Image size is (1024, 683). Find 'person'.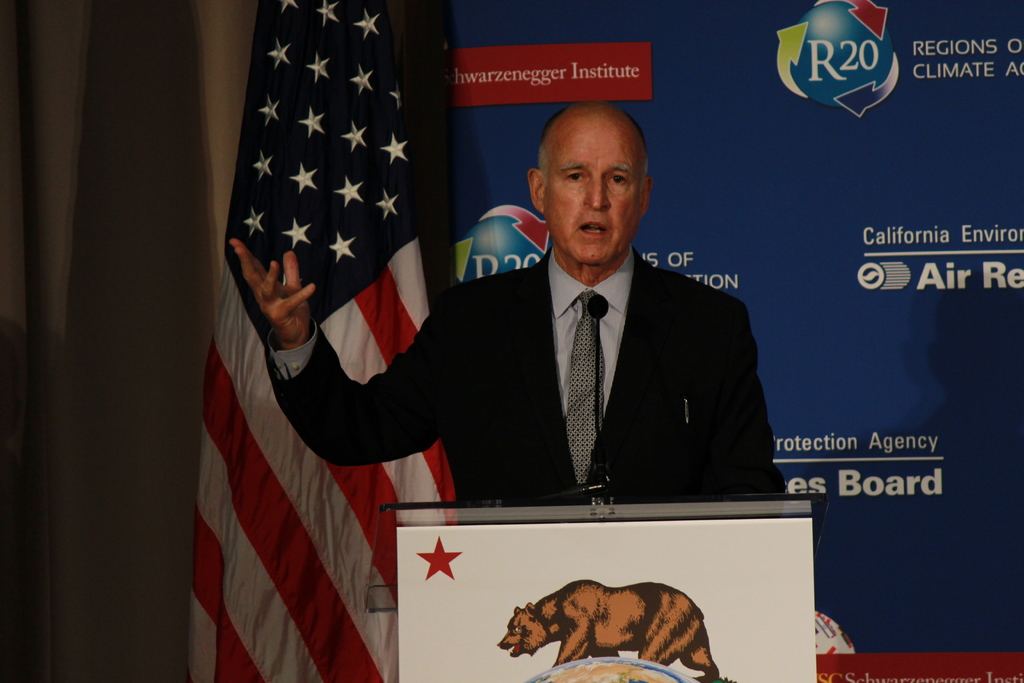
bbox=(224, 100, 795, 516).
